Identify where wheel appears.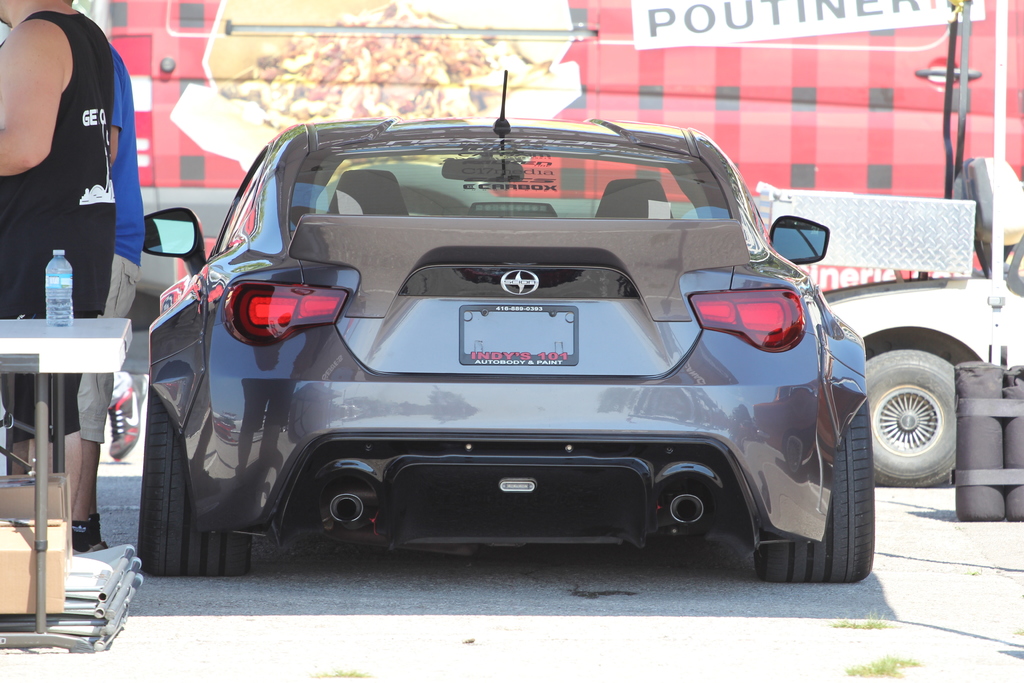
Appears at [left=136, top=383, right=254, bottom=577].
